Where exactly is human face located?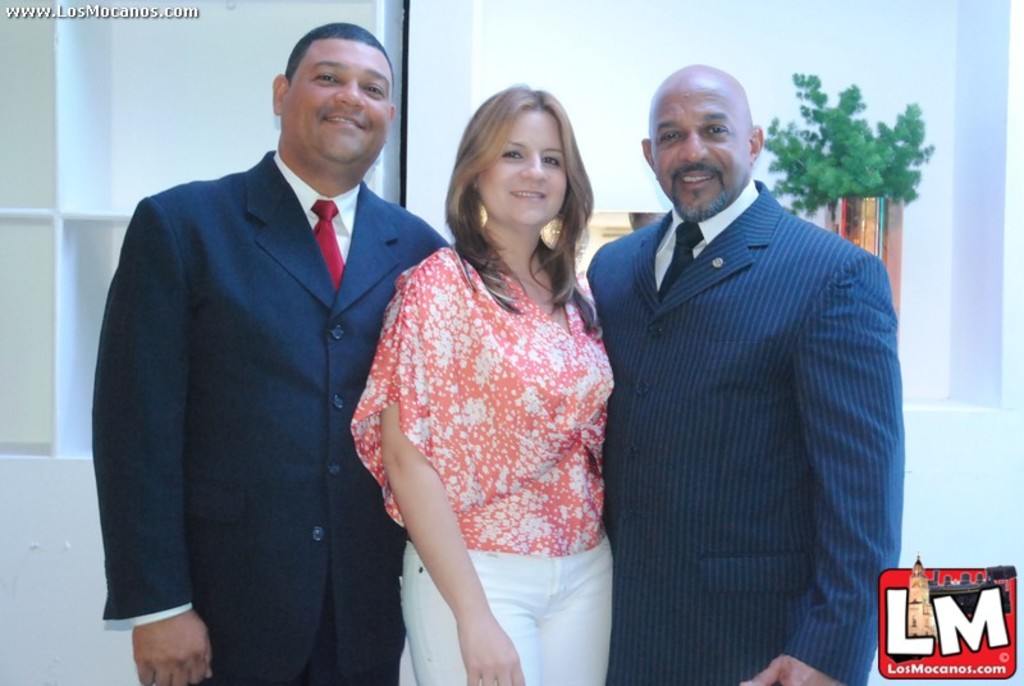
Its bounding box is [476, 105, 570, 227].
